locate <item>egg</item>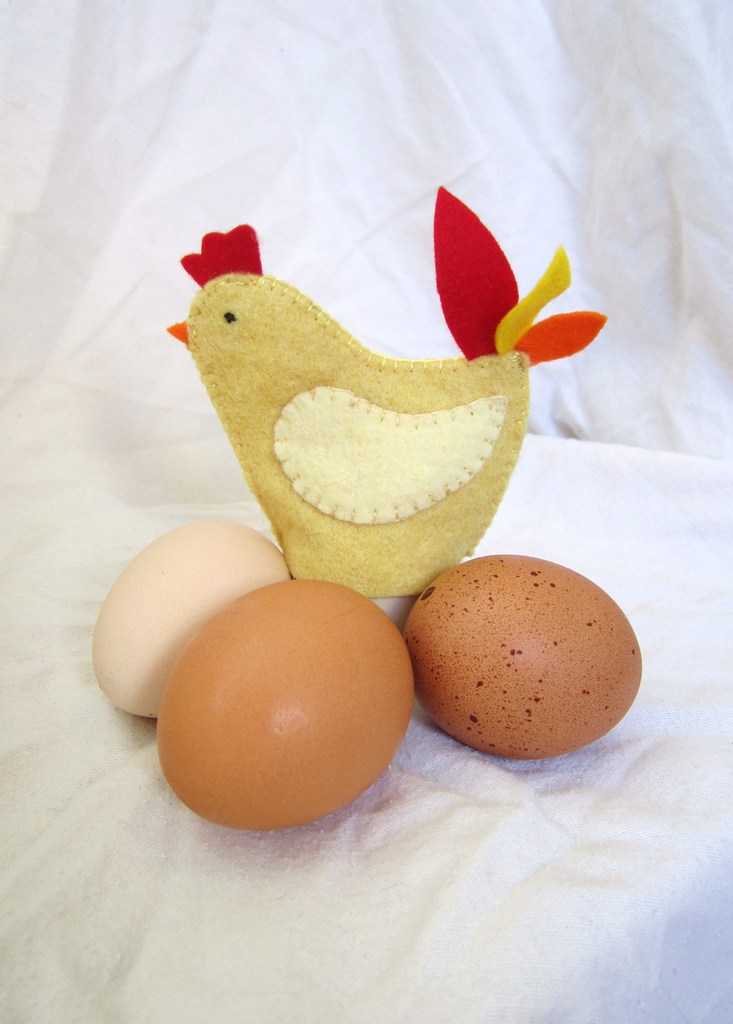
bbox=(86, 518, 287, 717)
